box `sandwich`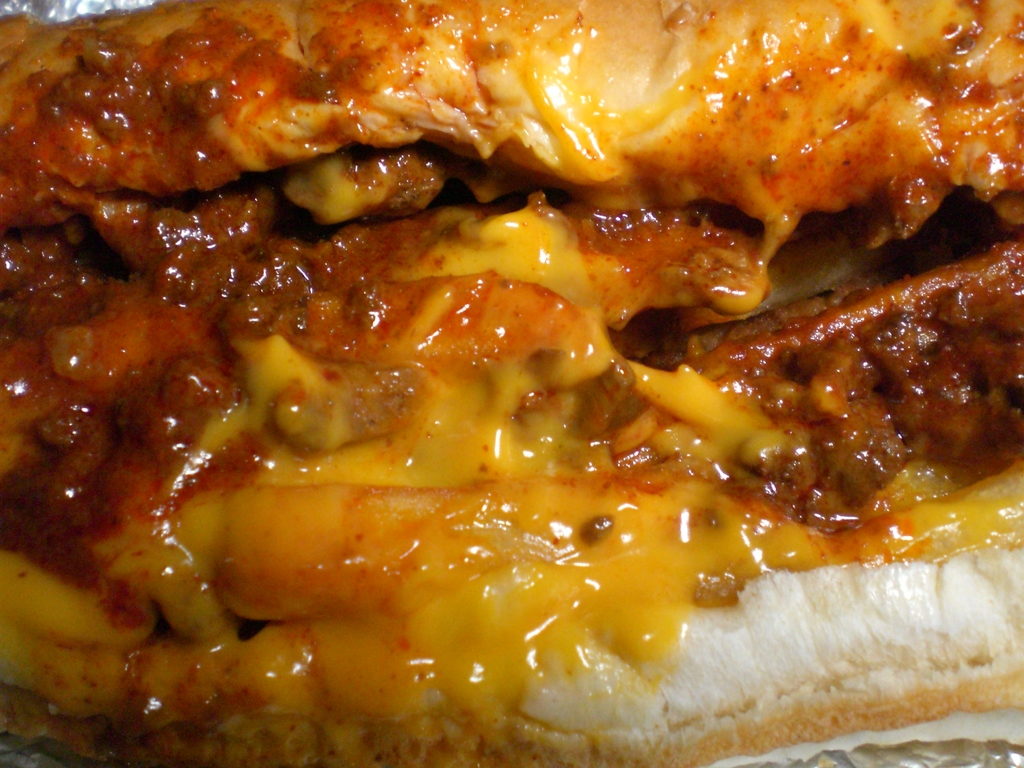
region(1, 0, 1023, 767)
